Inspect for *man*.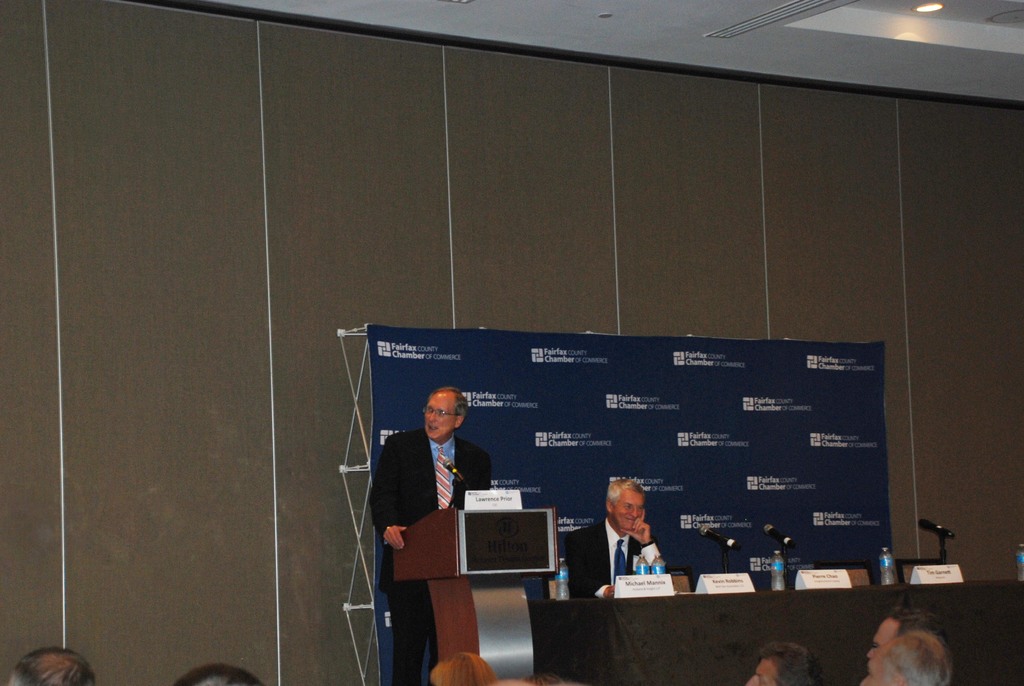
Inspection: {"left": 566, "top": 480, "right": 680, "bottom": 607}.
